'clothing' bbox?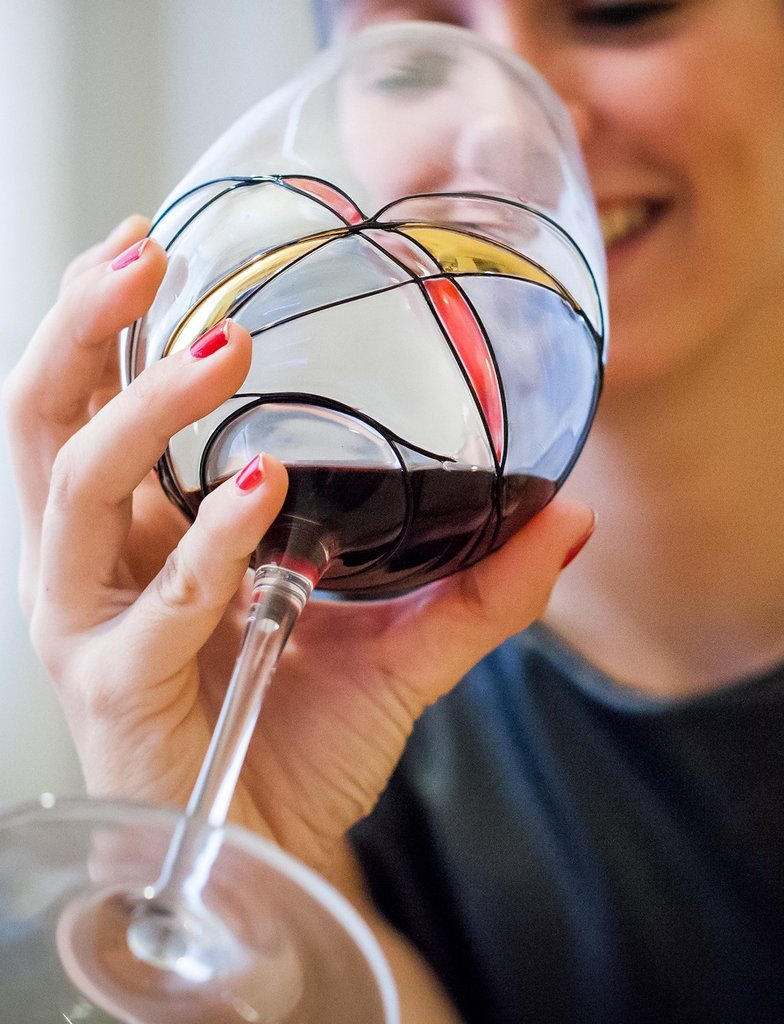
<bbox>335, 605, 783, 1008</bbox>
